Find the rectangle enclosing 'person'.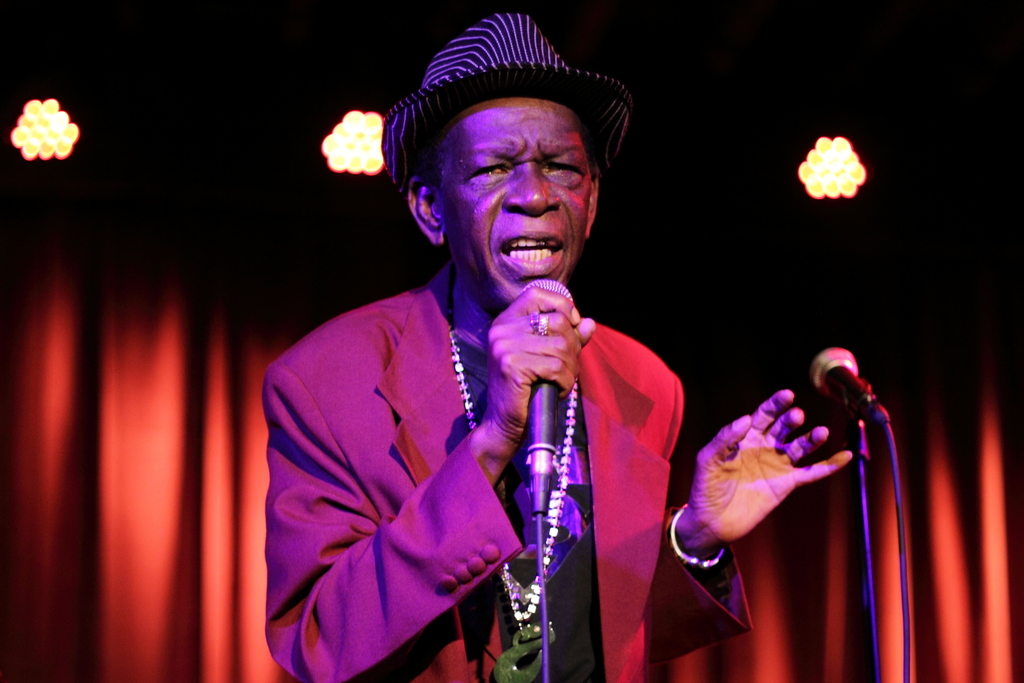
245/27/716/664.
